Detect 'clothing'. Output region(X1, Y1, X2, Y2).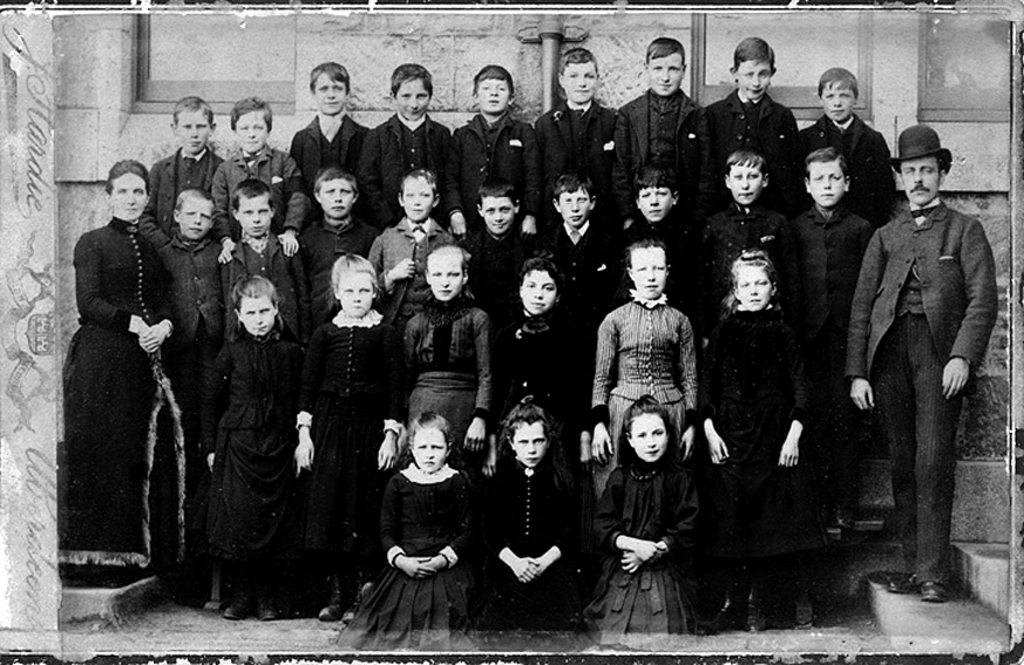
region(292, 310, 398, 599).
